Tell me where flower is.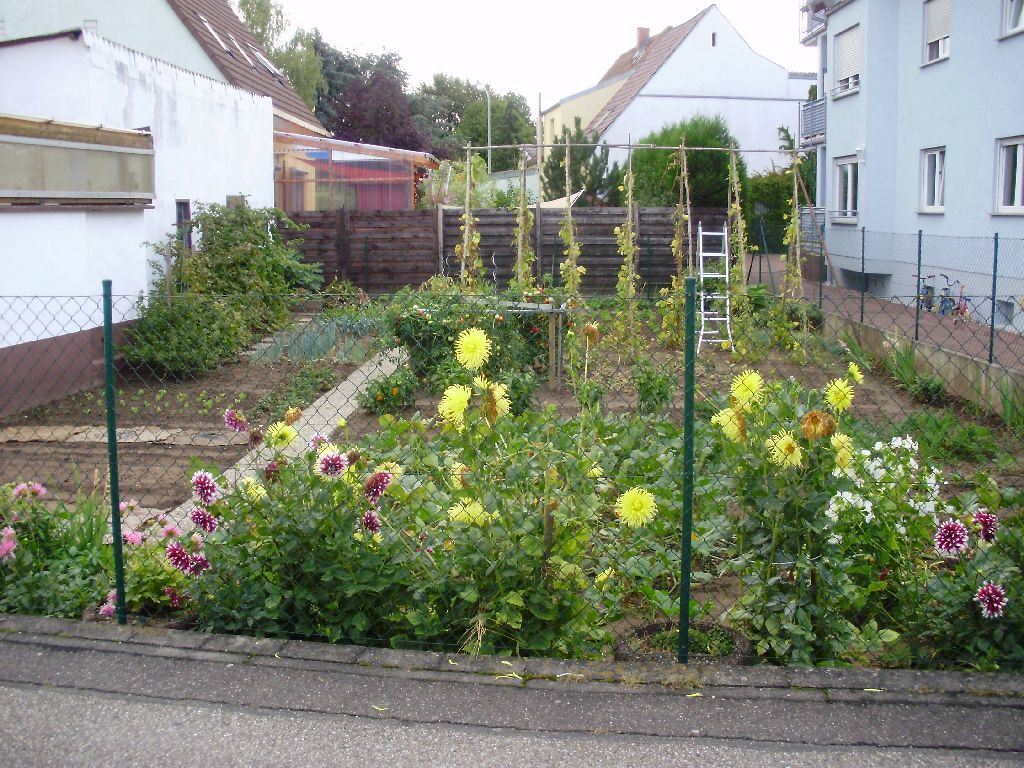
flower is at [x1=766, y1=428, x2=807, y2=469].
